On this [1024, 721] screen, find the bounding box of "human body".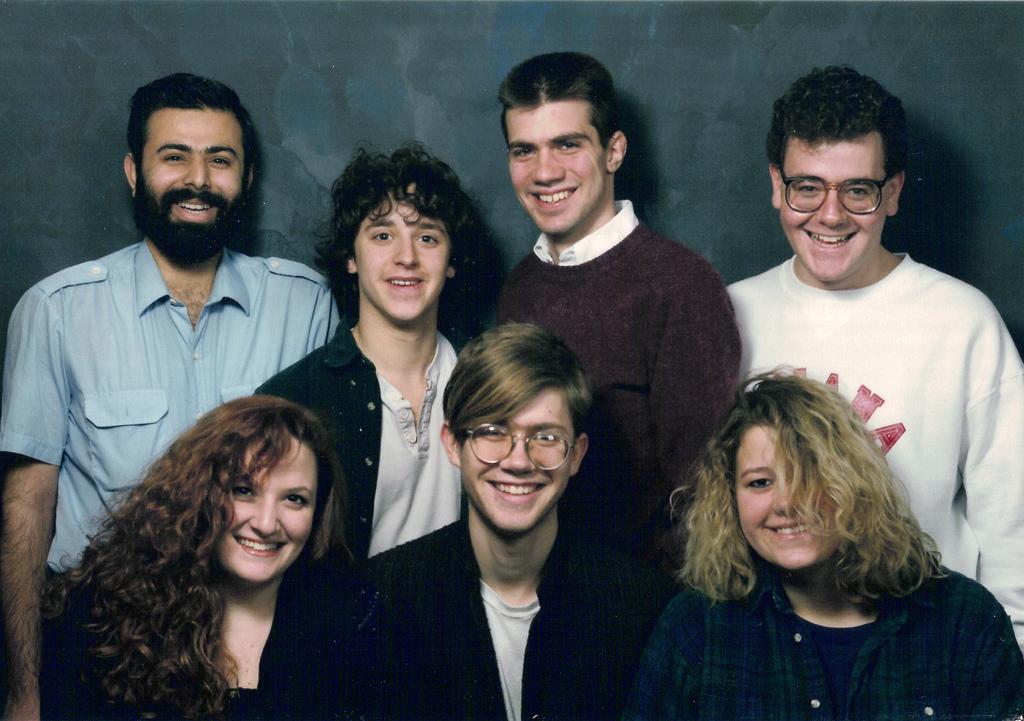
Bounding box: 75 554 391 720.
